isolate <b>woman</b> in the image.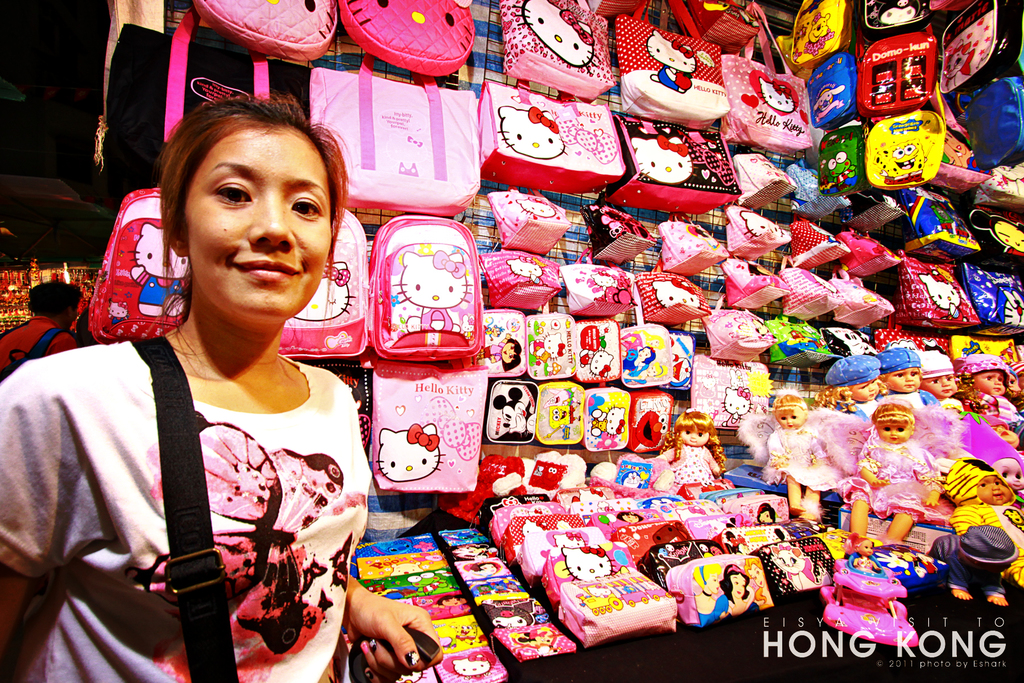
Isolated region: [left=0, top=86, right=447, bottom=682].
